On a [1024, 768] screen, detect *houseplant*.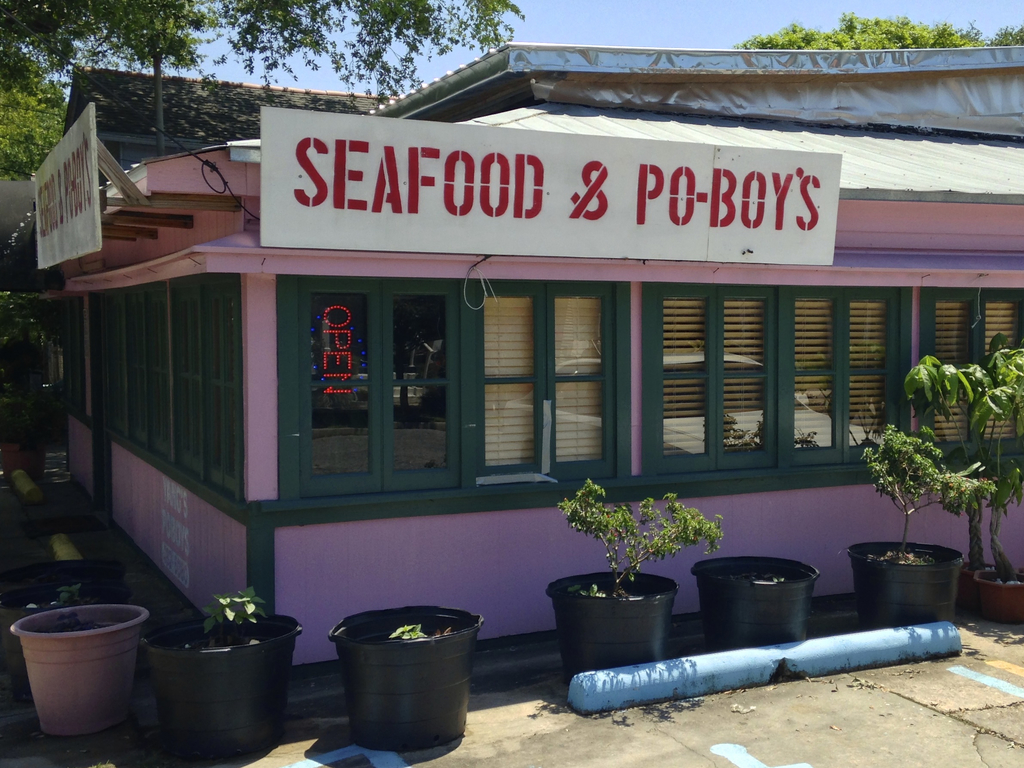
l=691, t=552, r=822, b=653.
